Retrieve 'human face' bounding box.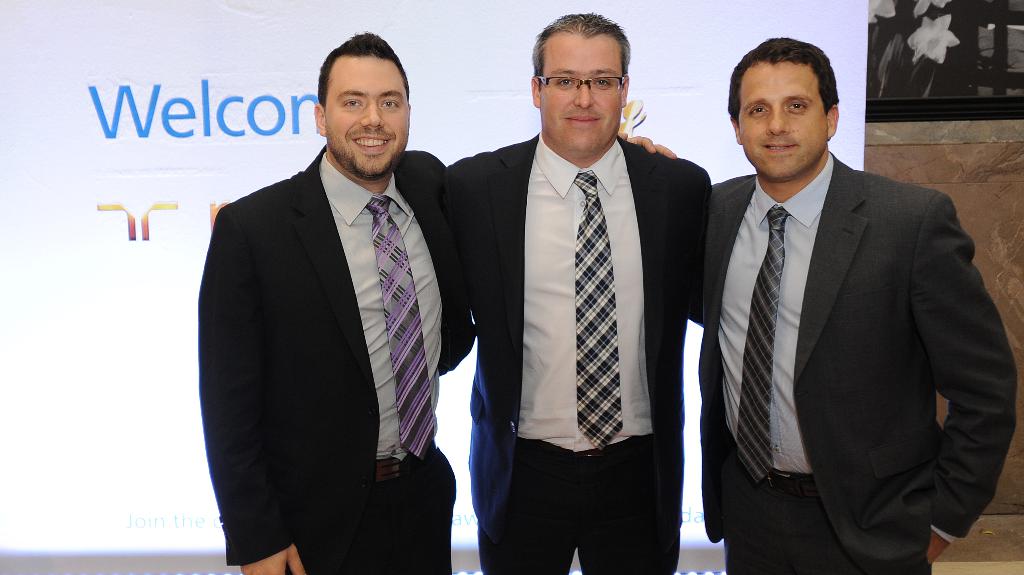
Bounding box: left=540, top=38, right=622, bottom=156.
